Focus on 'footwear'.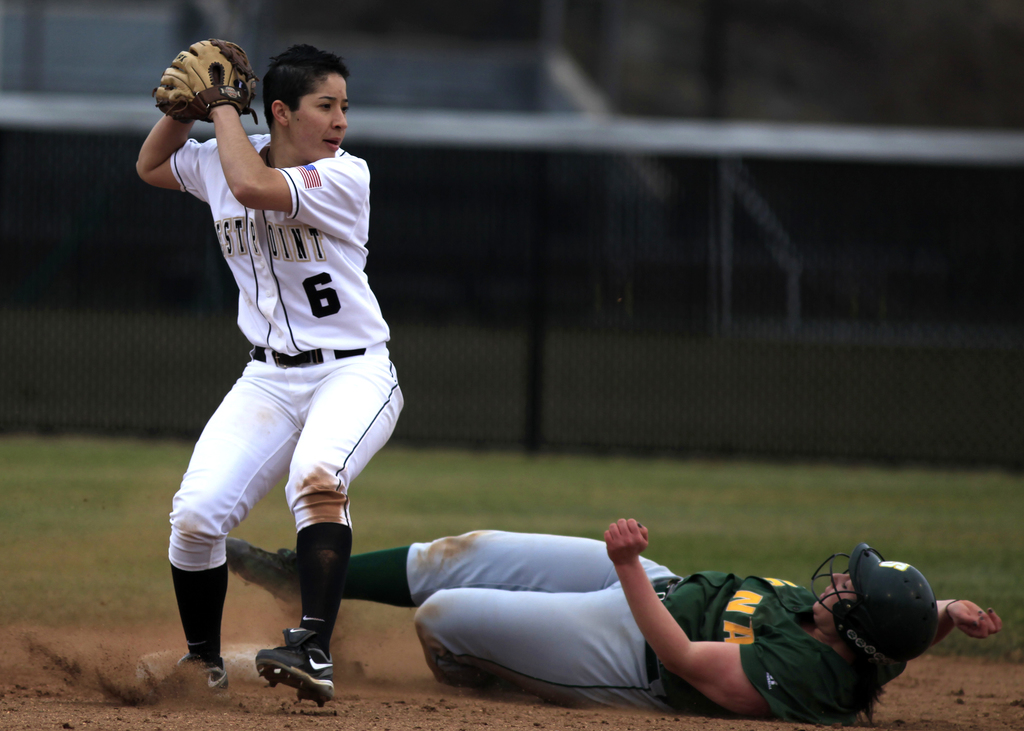
Focused at [174, 657, 234, 692].
